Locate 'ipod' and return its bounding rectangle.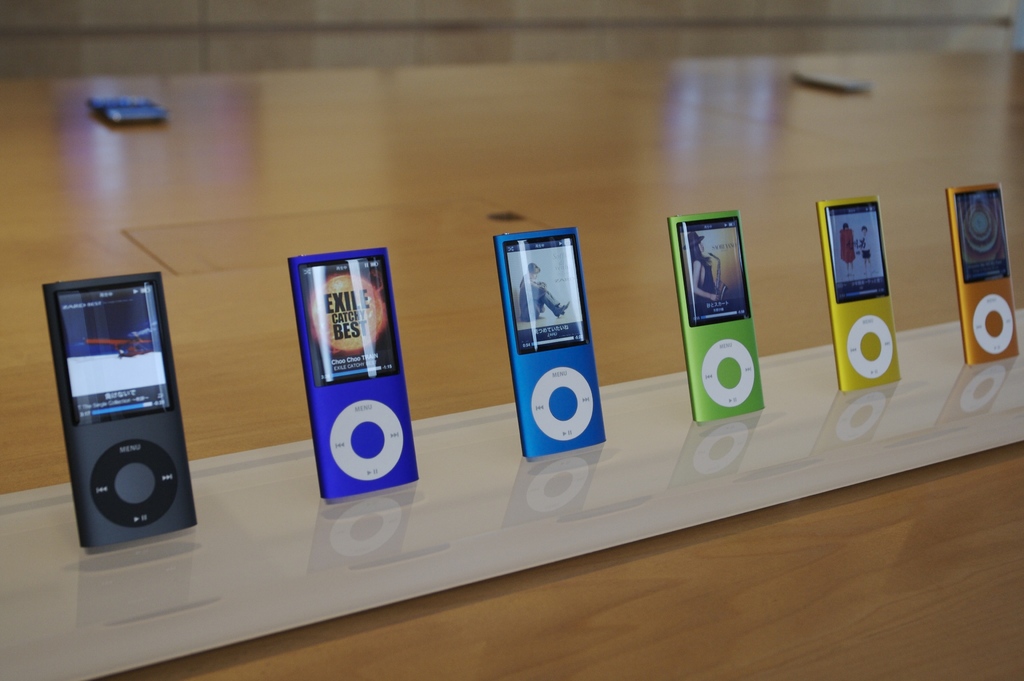
<bbox>813, 195, 901, 390</bbox>.
